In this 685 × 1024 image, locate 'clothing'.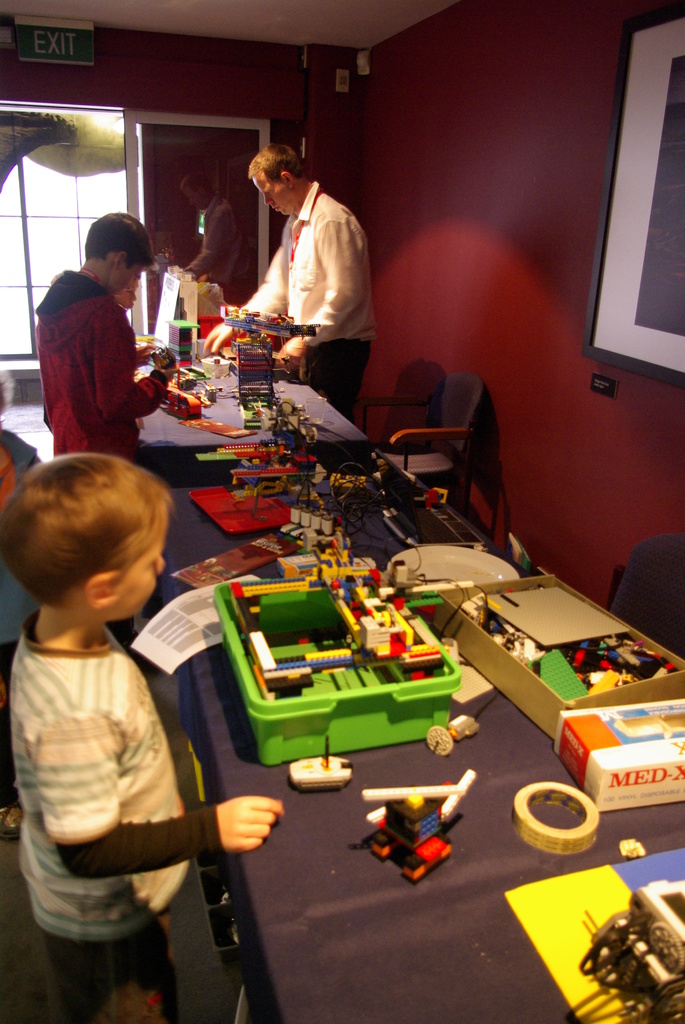
Bounding box: 232,178,368,414.
